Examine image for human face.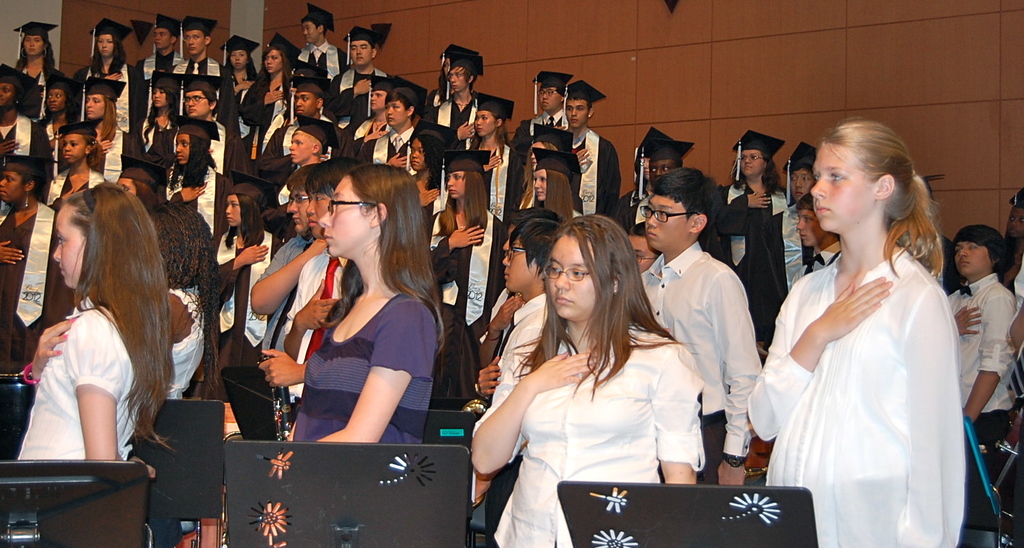
Examination result: region(502, 241, 536, 289).
